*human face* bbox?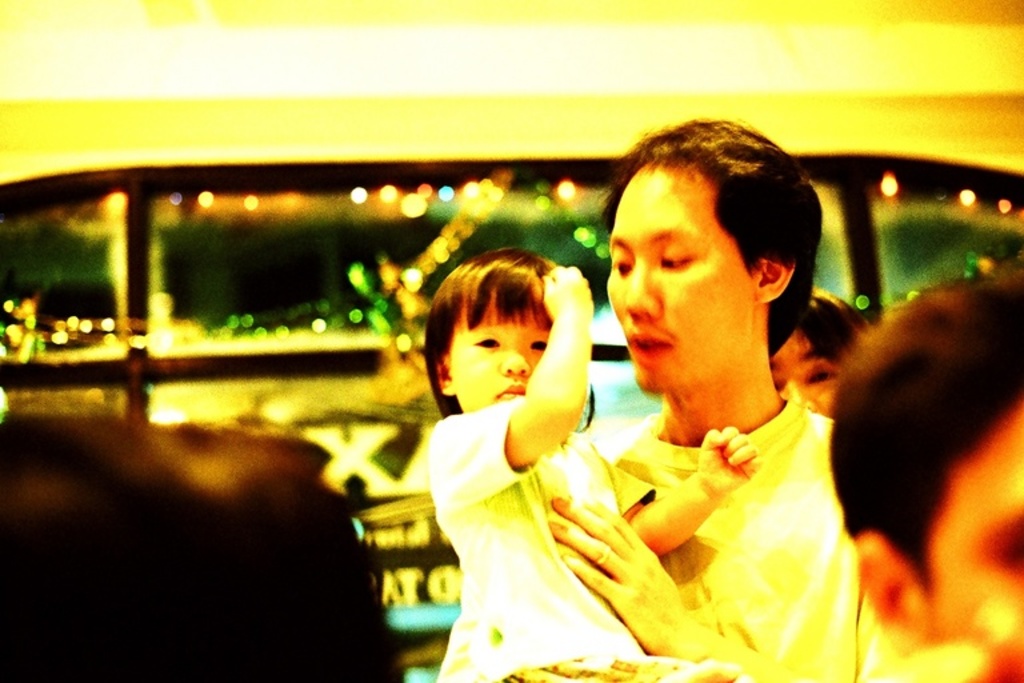
451,293,548,419
